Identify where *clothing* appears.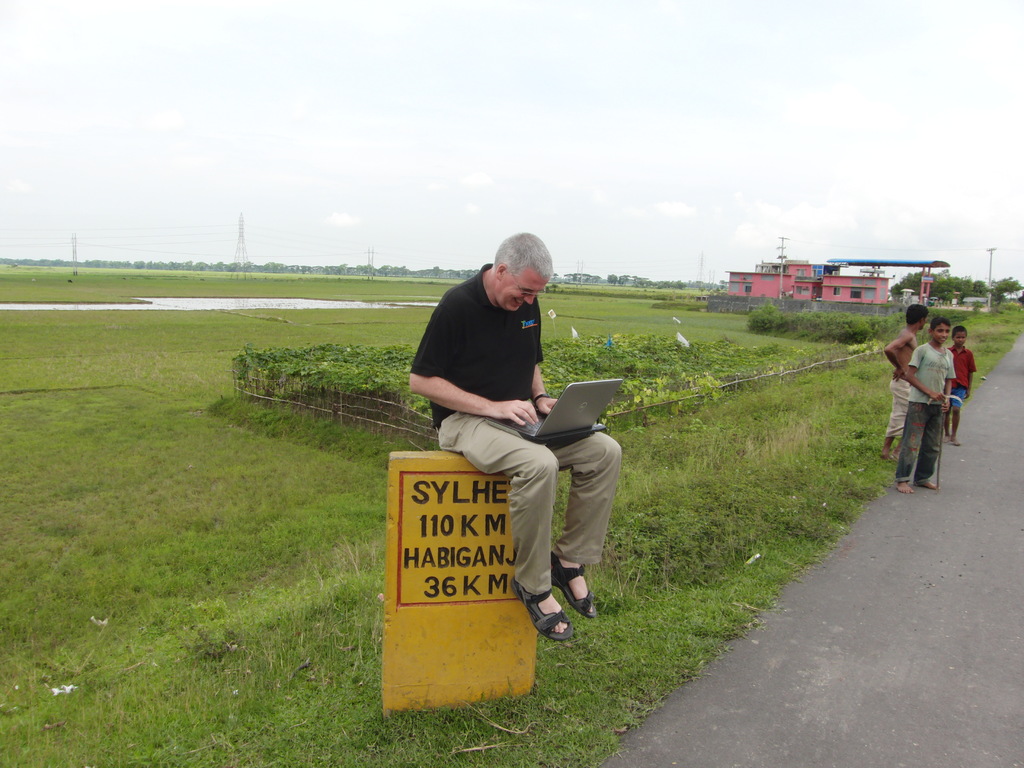
Appears at crop(947, 344, 976, 409).
